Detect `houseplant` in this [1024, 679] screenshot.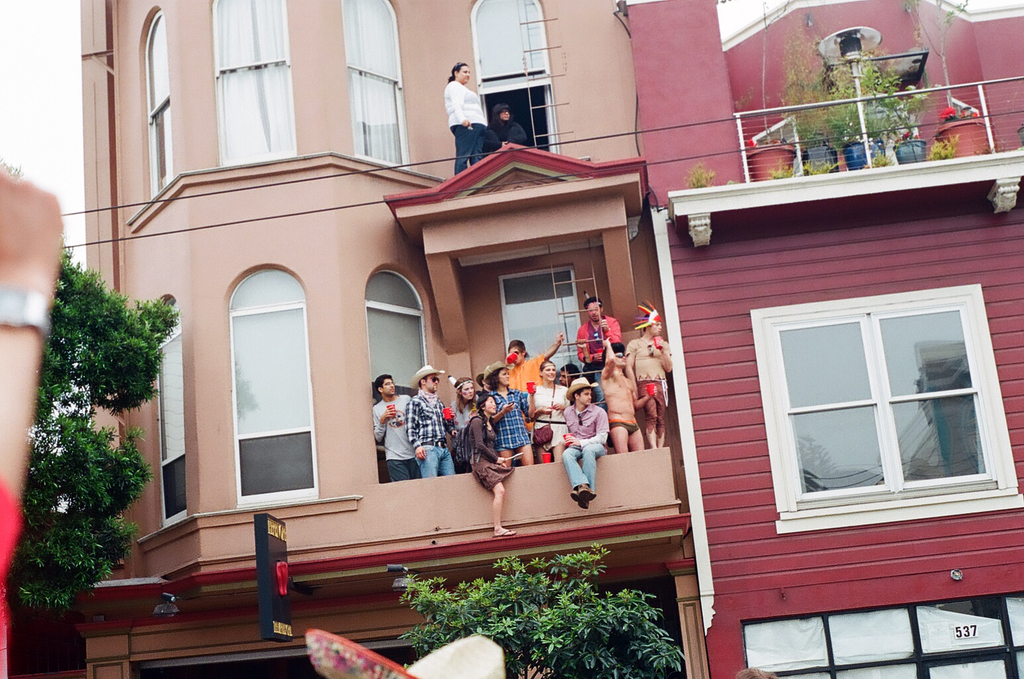
Detection: {"x1": 874, "y1": 64, "x2": 934, "y2": 170}.
